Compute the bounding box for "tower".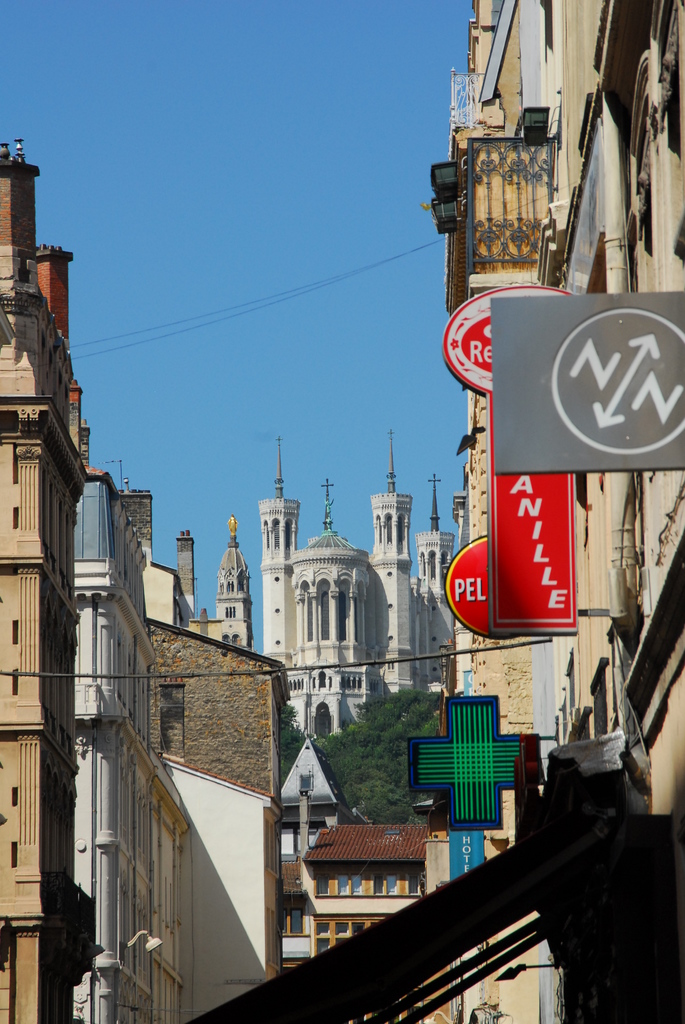
rect(419, 476, 457, 696).
